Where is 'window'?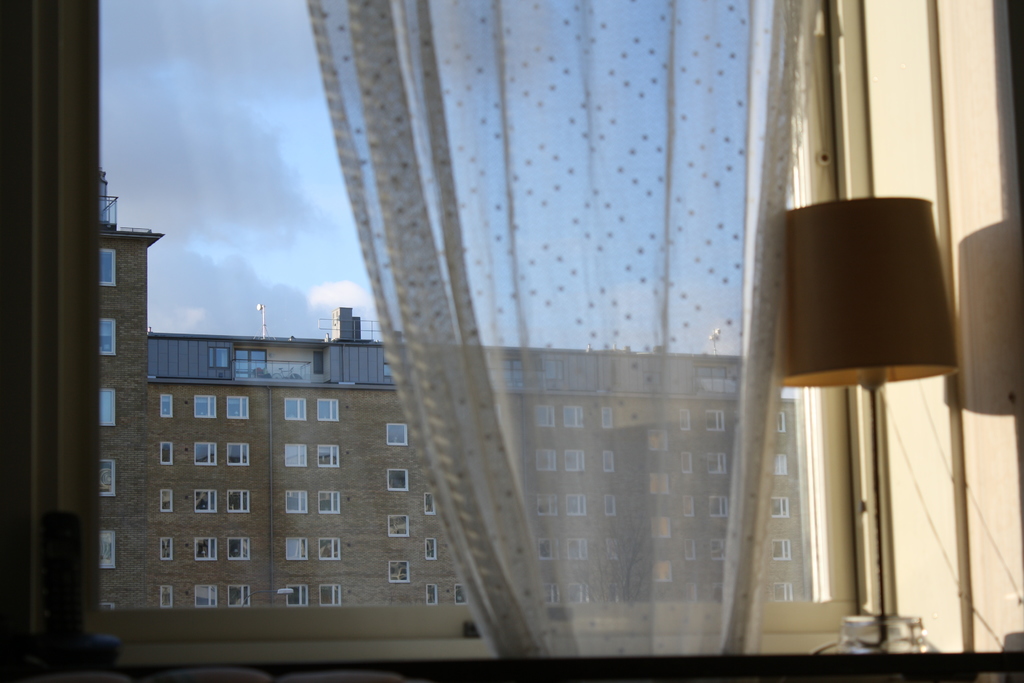
BBox(563, 404, 584, 425).
